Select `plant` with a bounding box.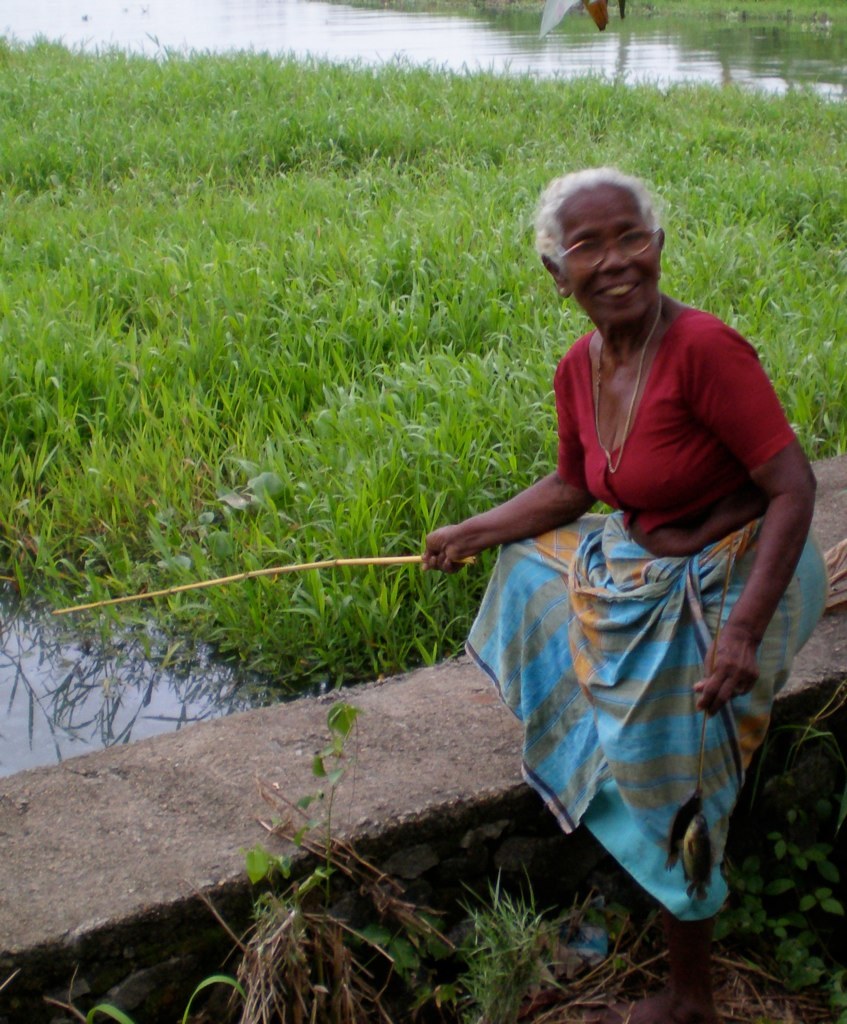
0 1 846 713.
